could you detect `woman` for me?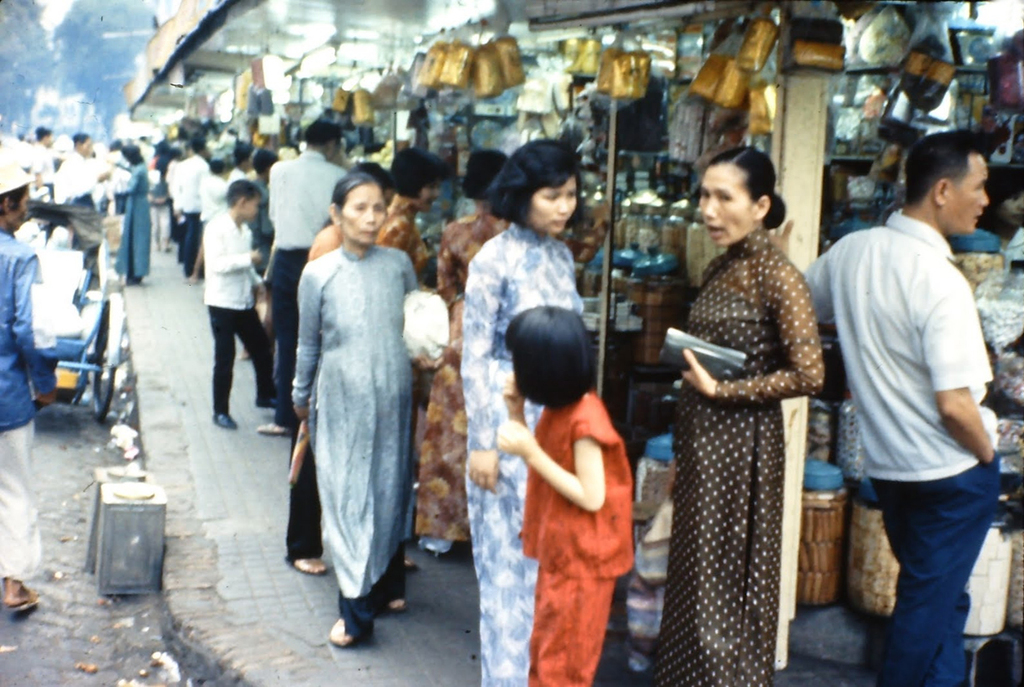
Detection result: rect(112, 142, 150, 283).
